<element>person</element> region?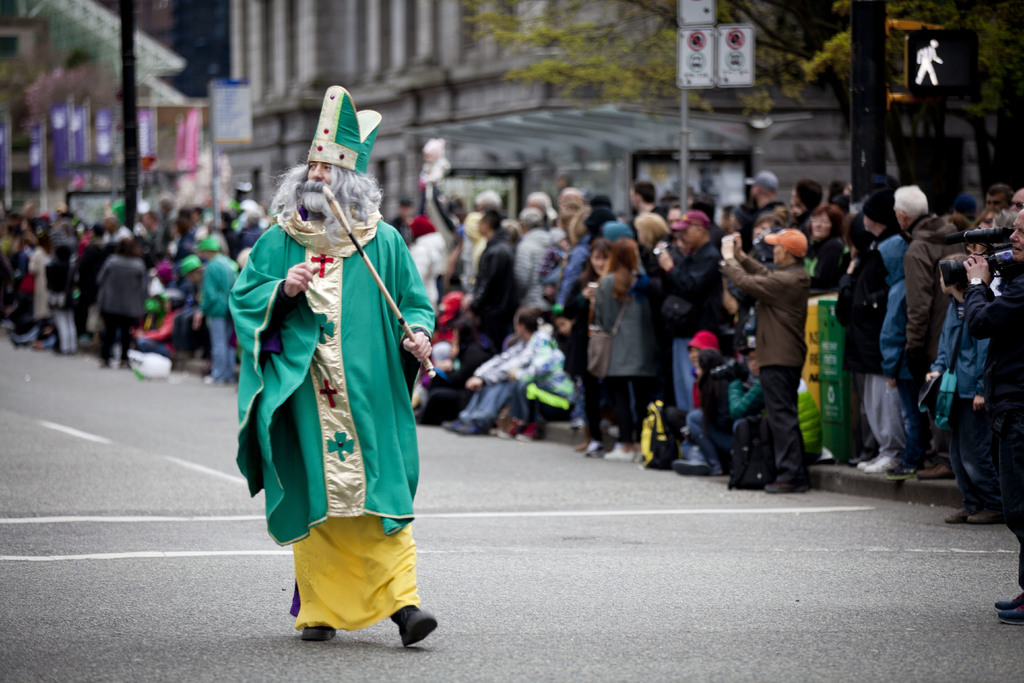
{"left": 749, "top": 183, "right": 835, "bottom": 500}
